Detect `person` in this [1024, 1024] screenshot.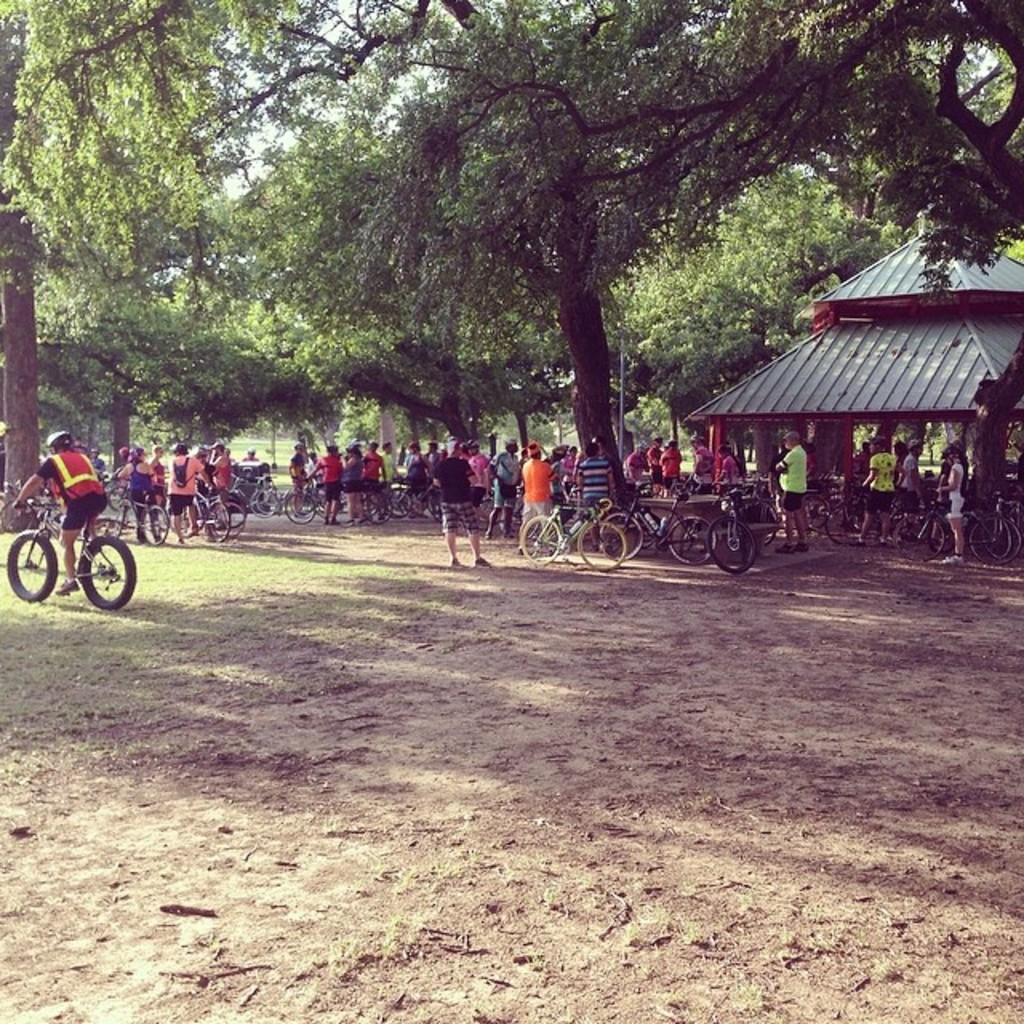
Detection: crop(157, 443, 206, 544).
